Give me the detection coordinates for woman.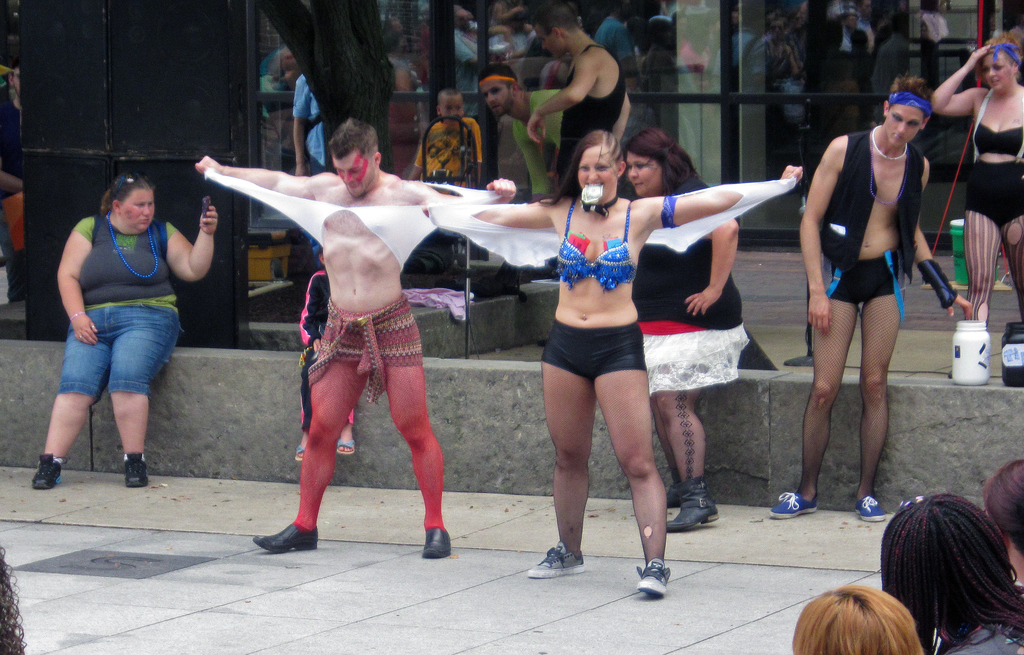
detection(769, 77, 976, 526).
